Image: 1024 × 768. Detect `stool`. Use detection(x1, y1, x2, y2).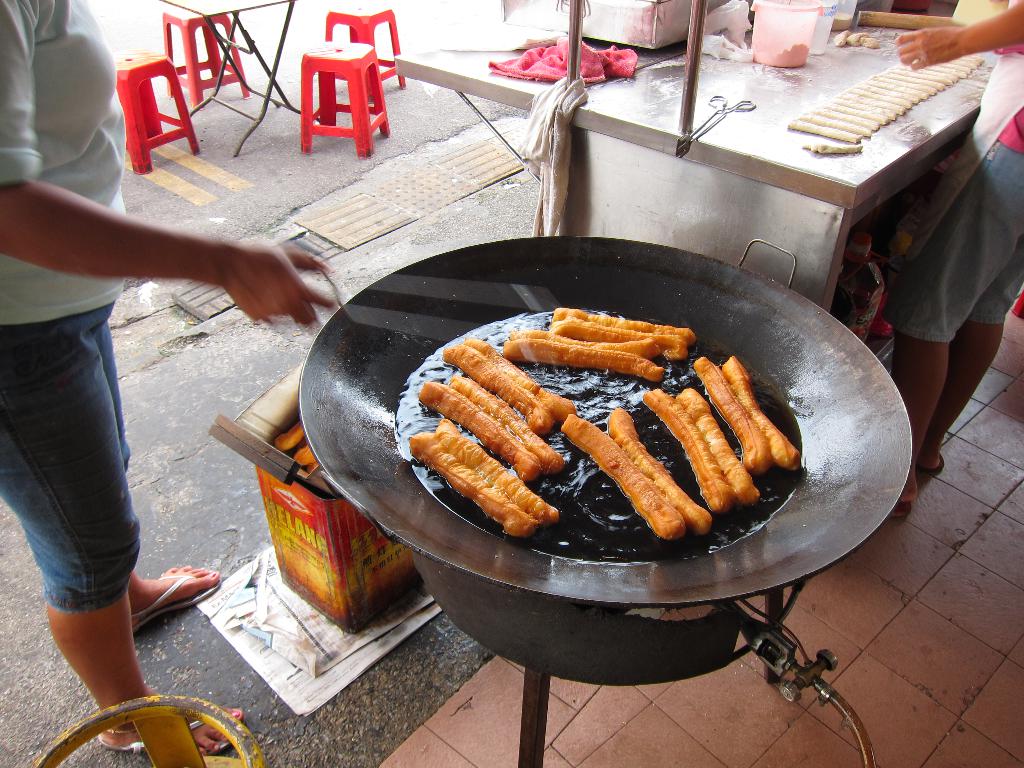
detection(323, 3, 403, 102).
